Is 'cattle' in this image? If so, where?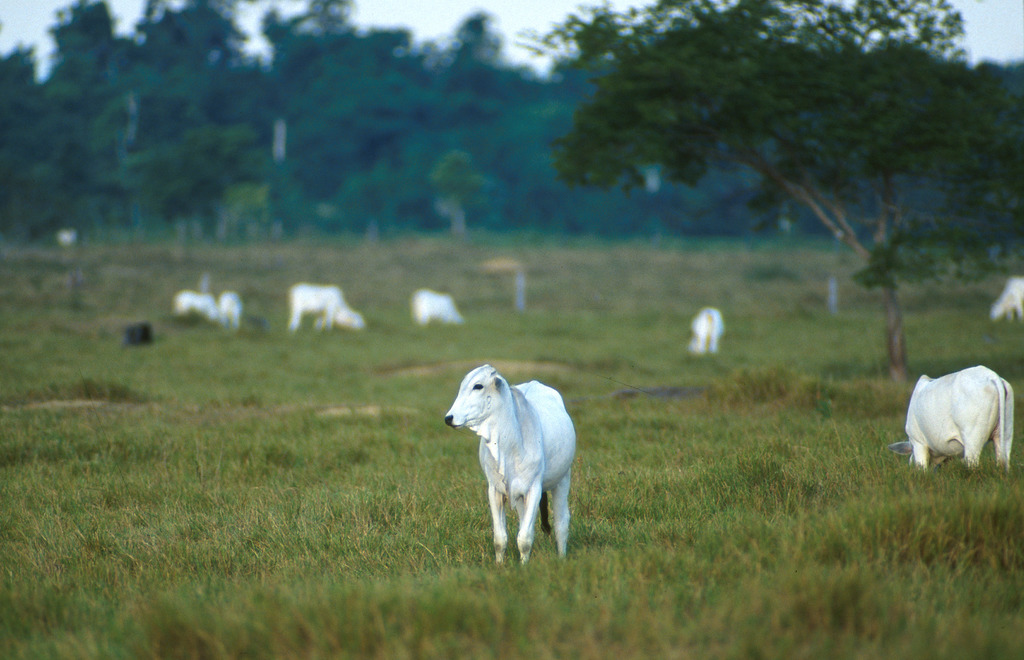
Yes, at bbox=(218, 286, 241, 327).
